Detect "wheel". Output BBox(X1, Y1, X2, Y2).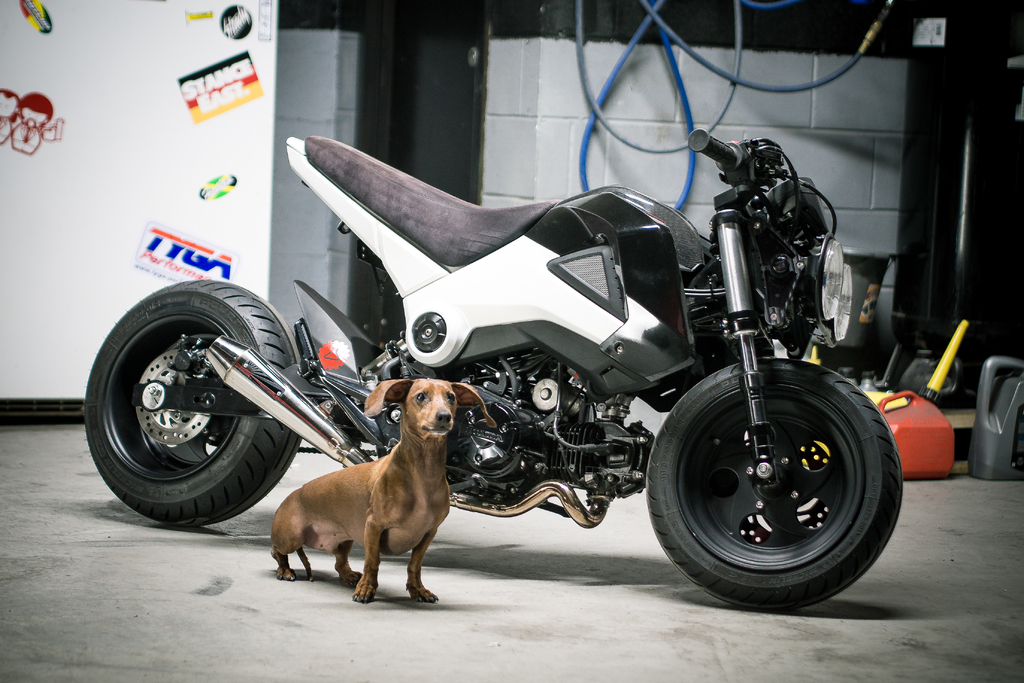
BBox(645, 358, 901, 611).
